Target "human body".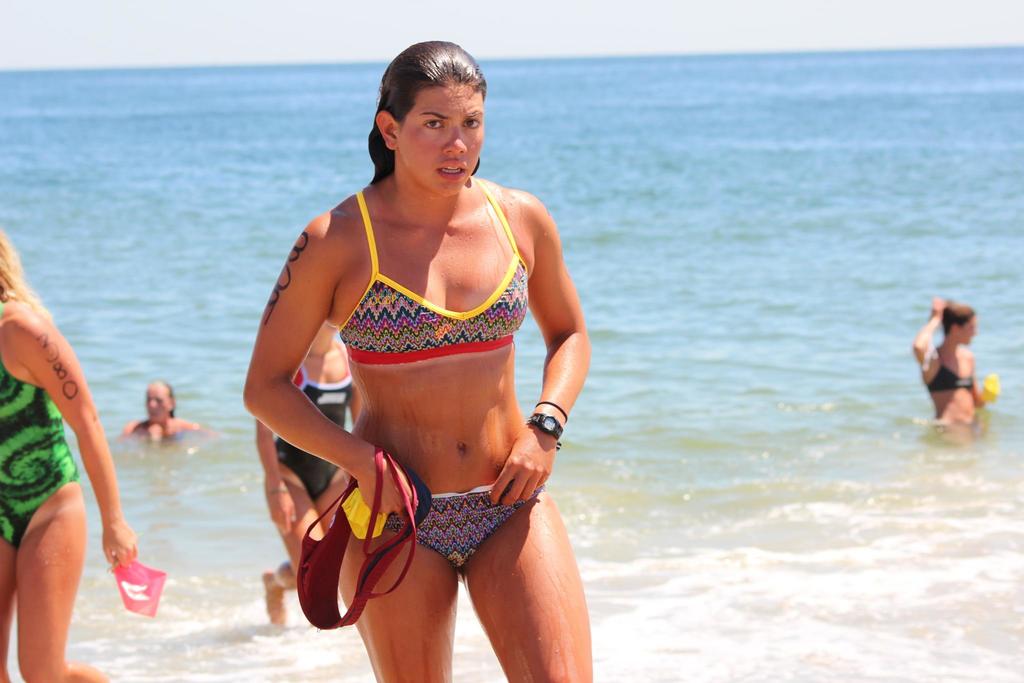
Target region: {"x1": 0, "y1": 288, "x2": 140, "y2": 682}.
